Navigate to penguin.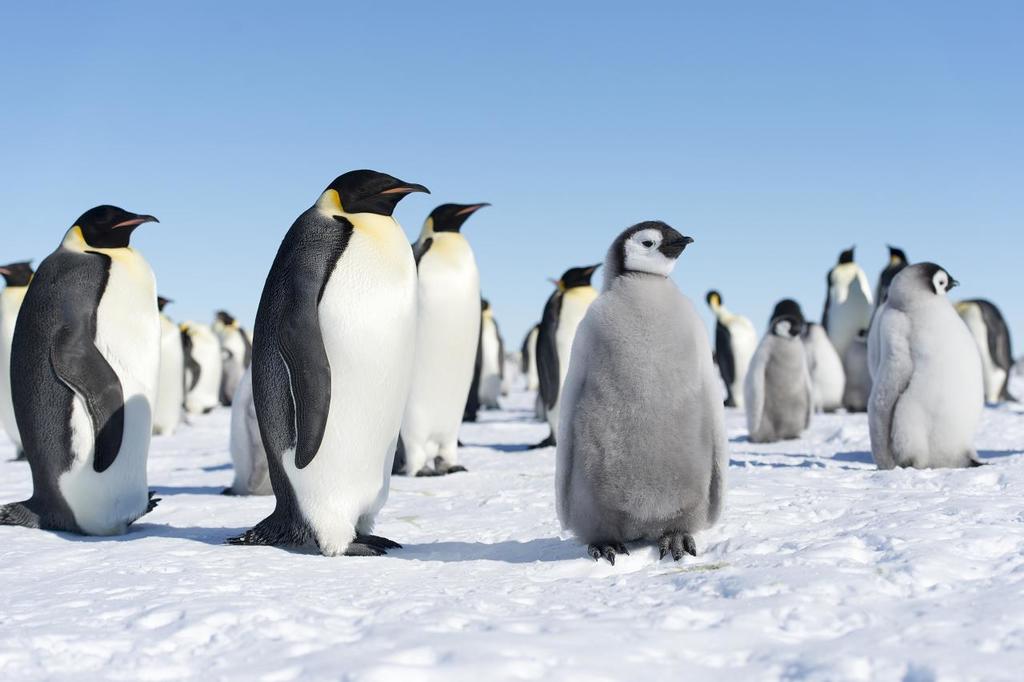
Navigation target: select_region(530, 259, 603, 452).
